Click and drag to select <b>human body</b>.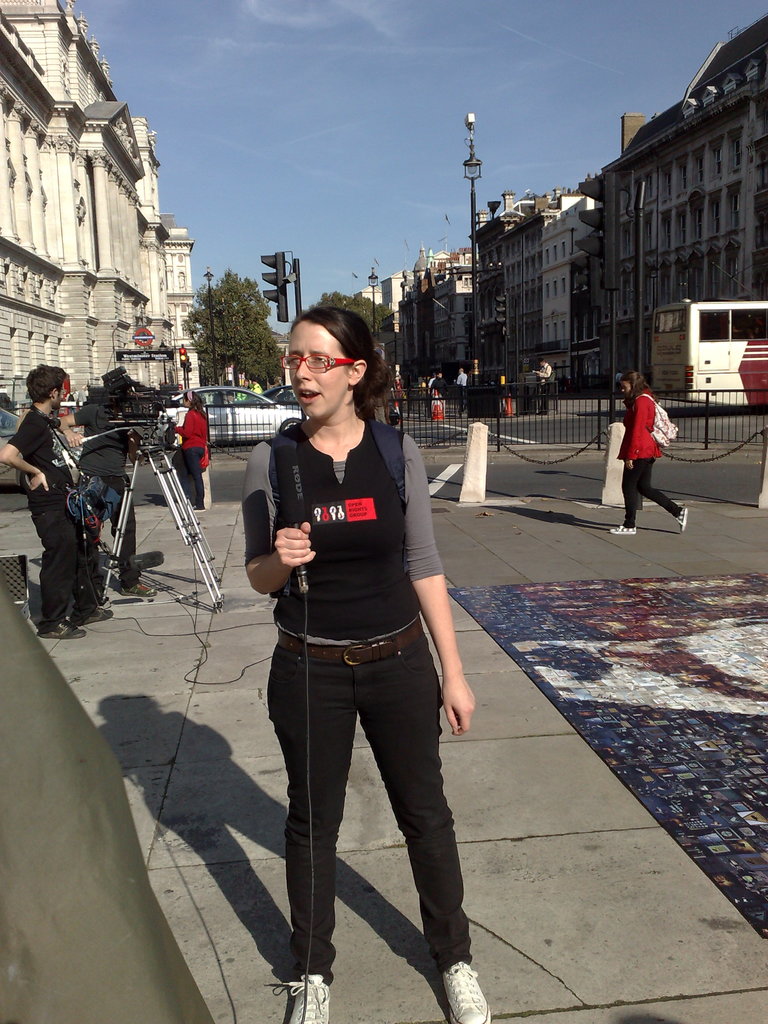
Selection: x1=172, y1=391, x2=207, y2=510.
